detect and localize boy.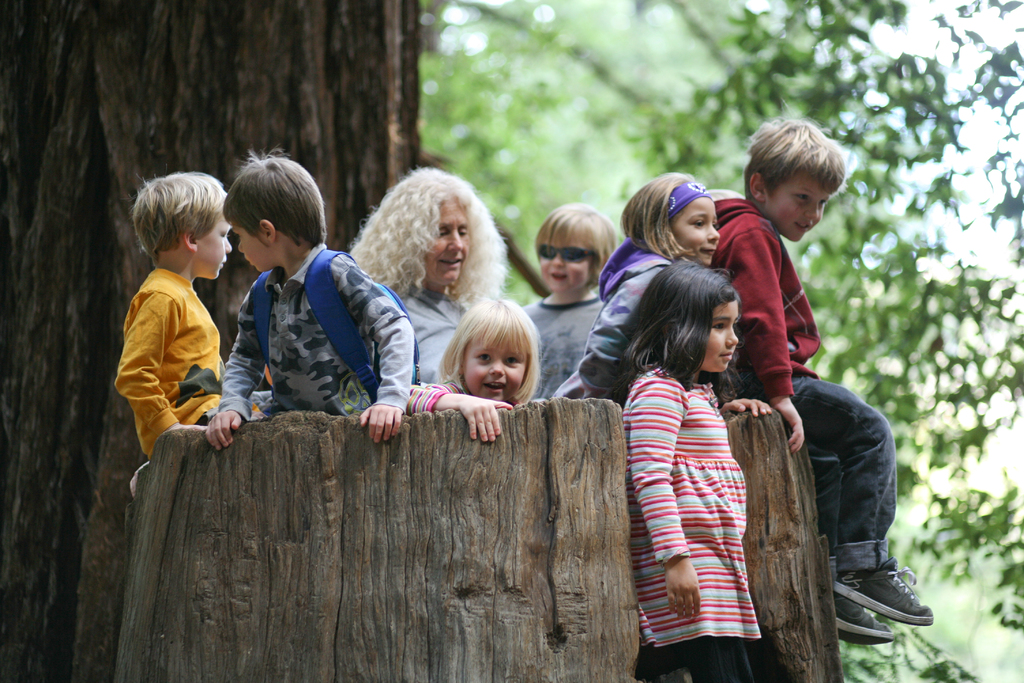
Localized at region(707, 120, 934, 645).
